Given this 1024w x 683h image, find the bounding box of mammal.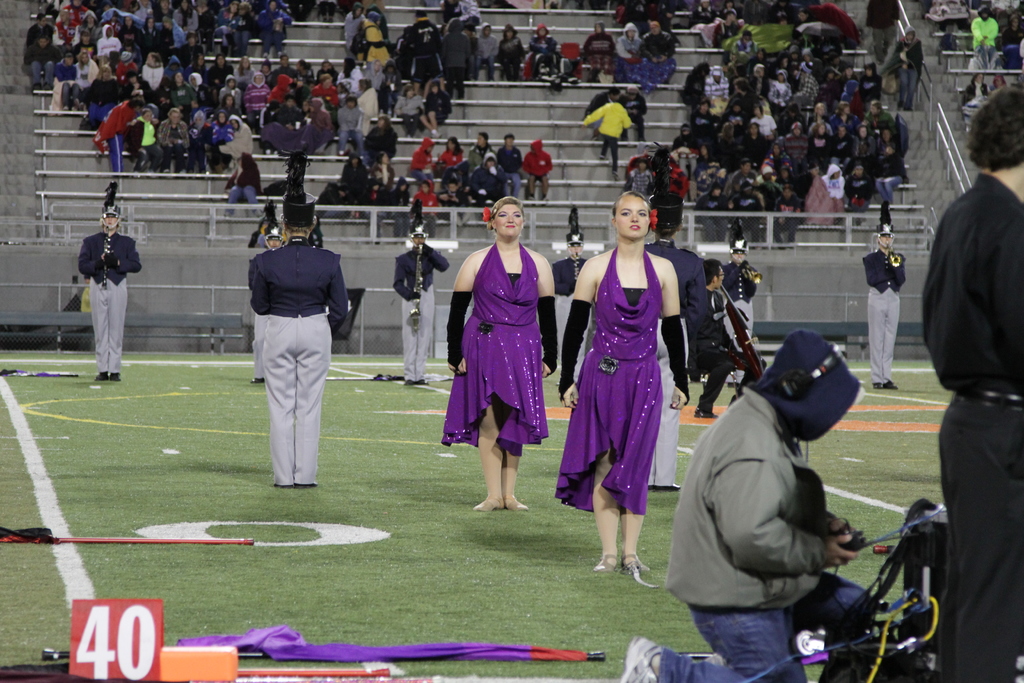
detection(795, 165, 824, 219).
